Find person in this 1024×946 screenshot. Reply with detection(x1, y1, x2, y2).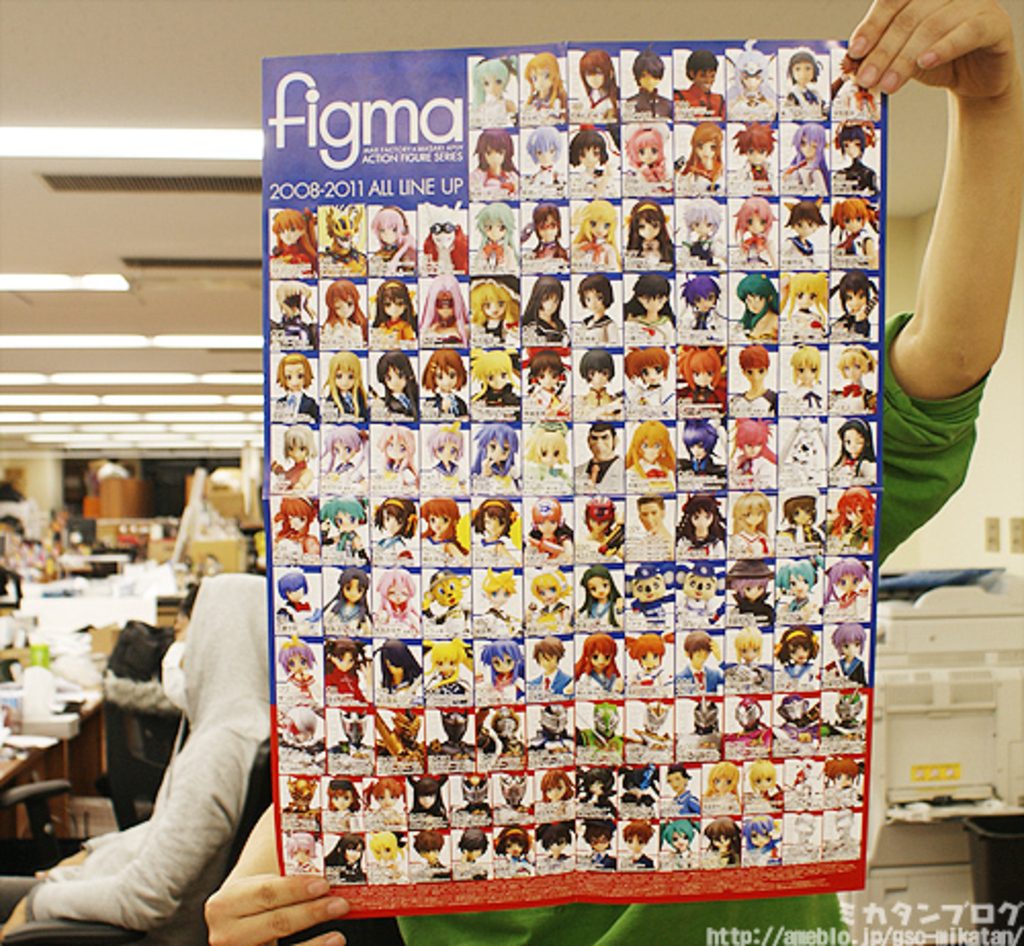
detection(776, 567, 813, 616).
